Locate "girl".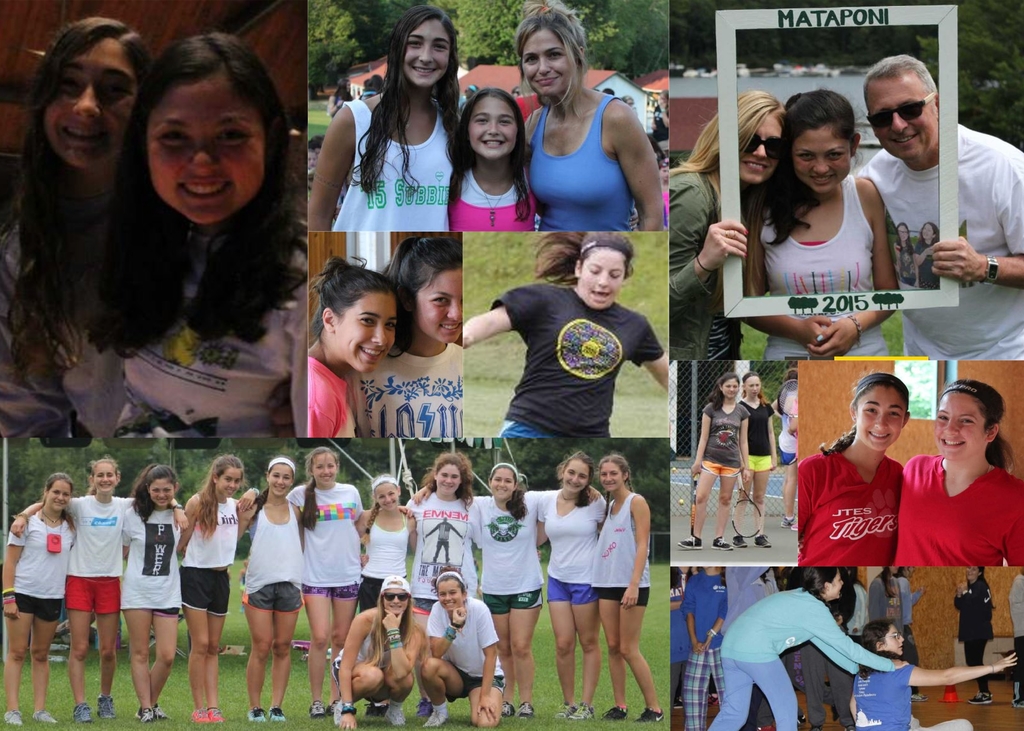
Bounding box: detection(681, 372, 748, 550).
